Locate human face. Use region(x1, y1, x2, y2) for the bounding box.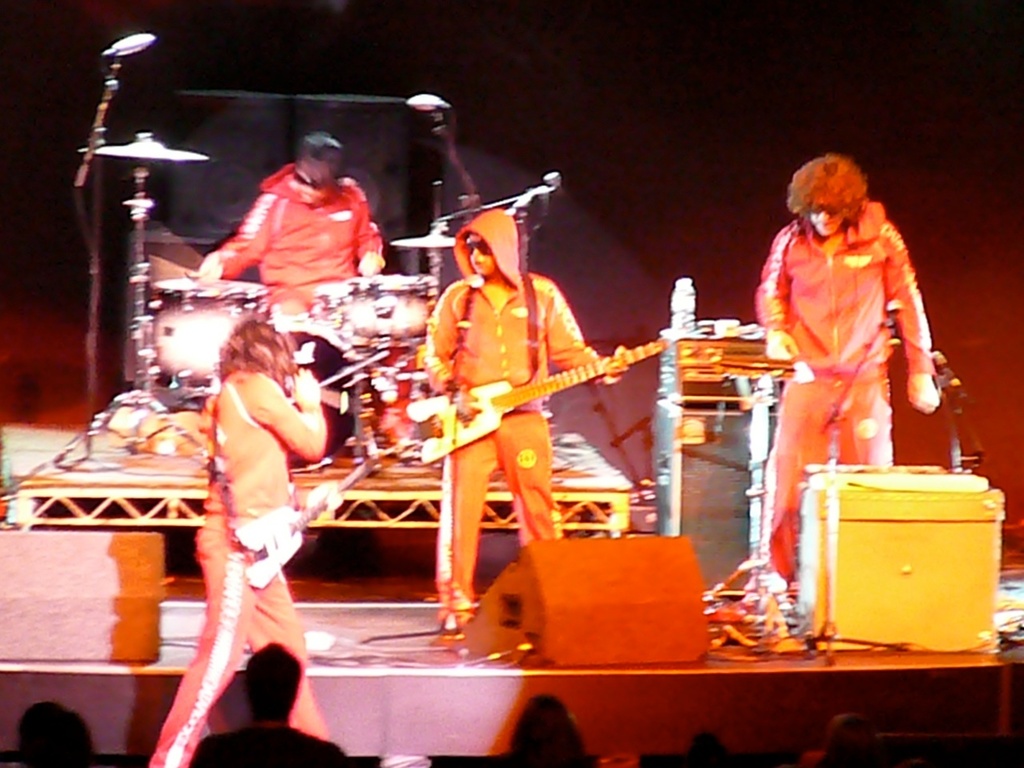
region(810, 199, 845, 239).
